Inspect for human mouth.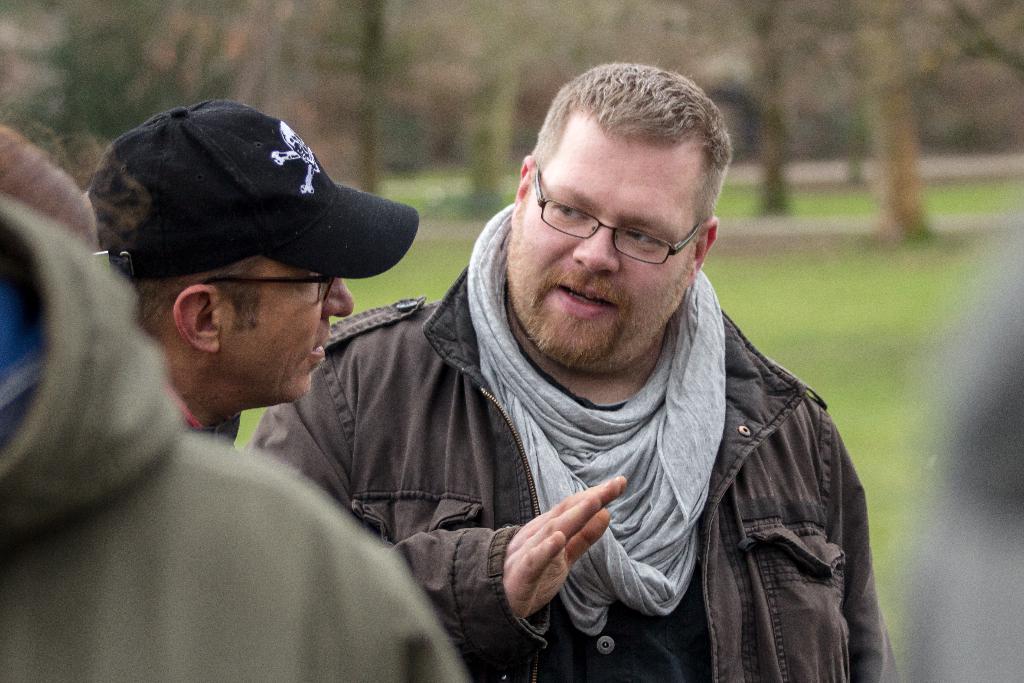
Inspection: 305 331 327 365.
